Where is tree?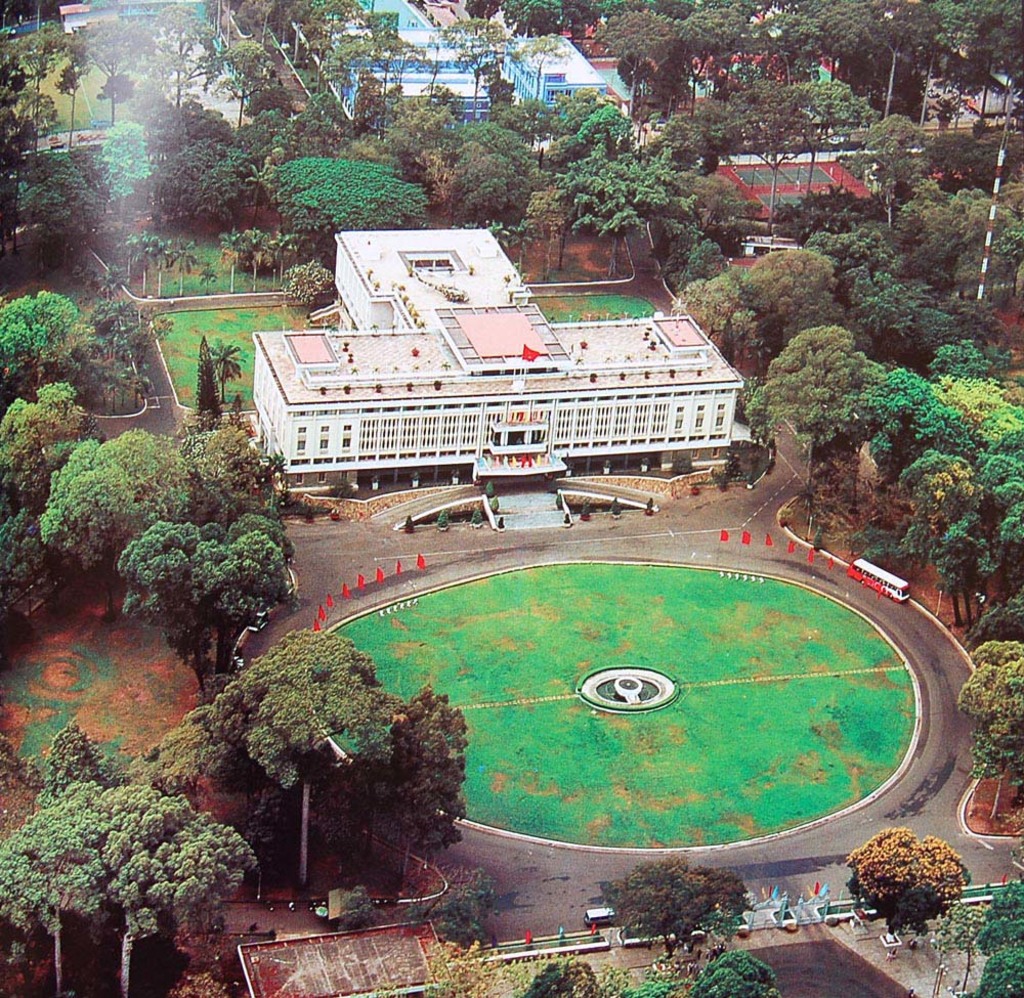
[0, 777, 103, 997].
